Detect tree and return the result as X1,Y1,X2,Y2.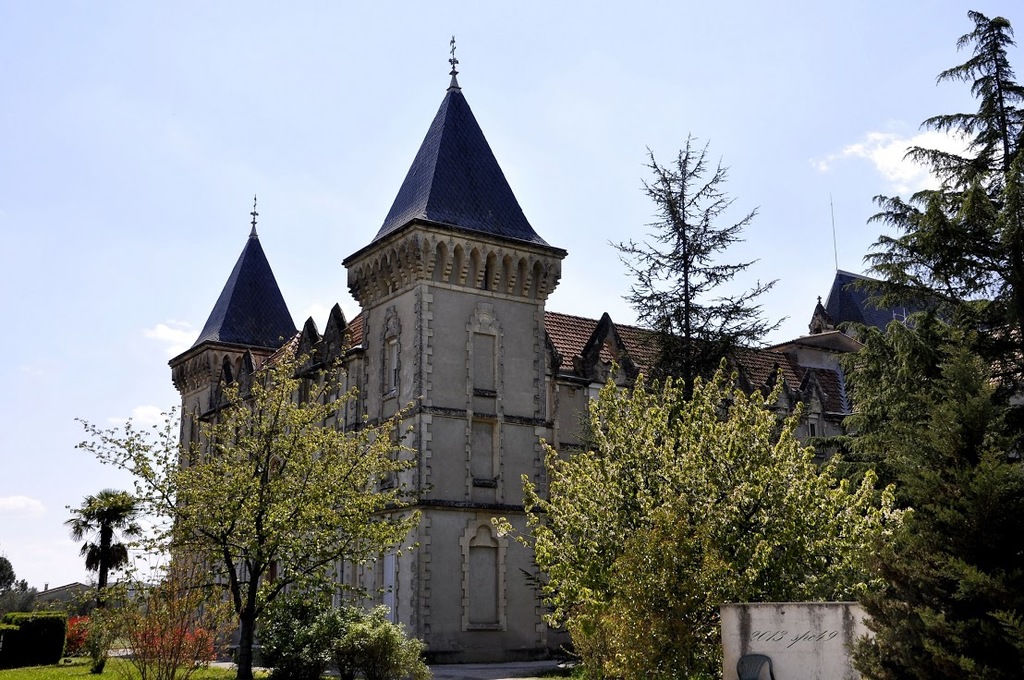
489,353,928,679.
